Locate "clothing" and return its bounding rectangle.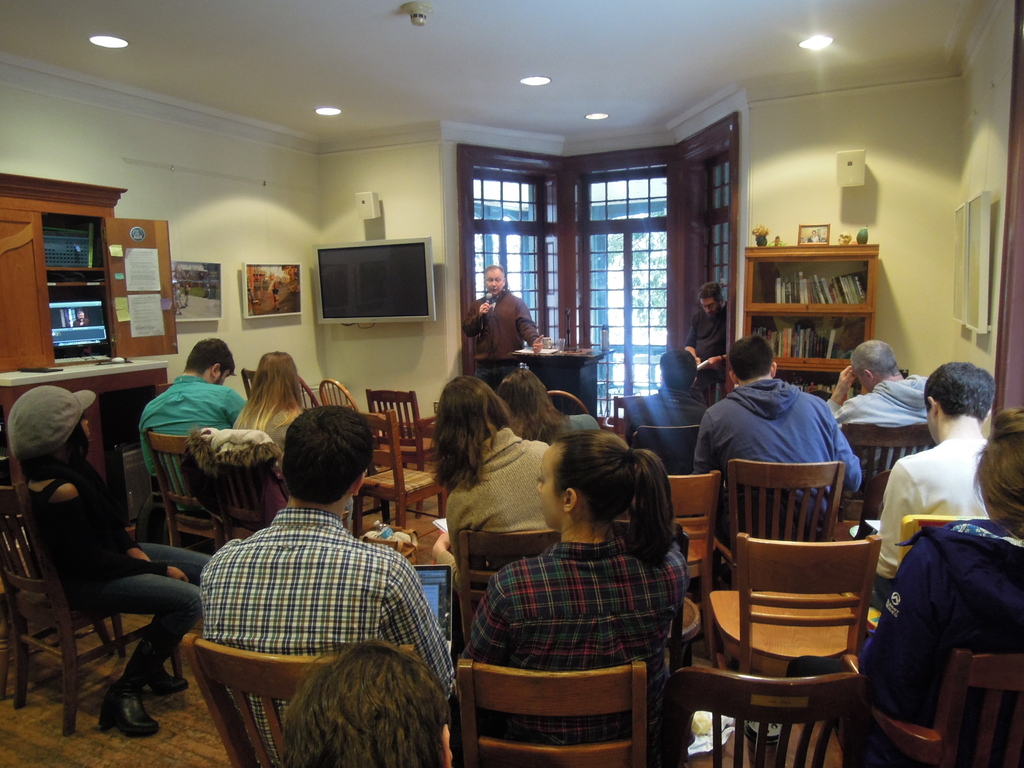
(682,297,727,397).
